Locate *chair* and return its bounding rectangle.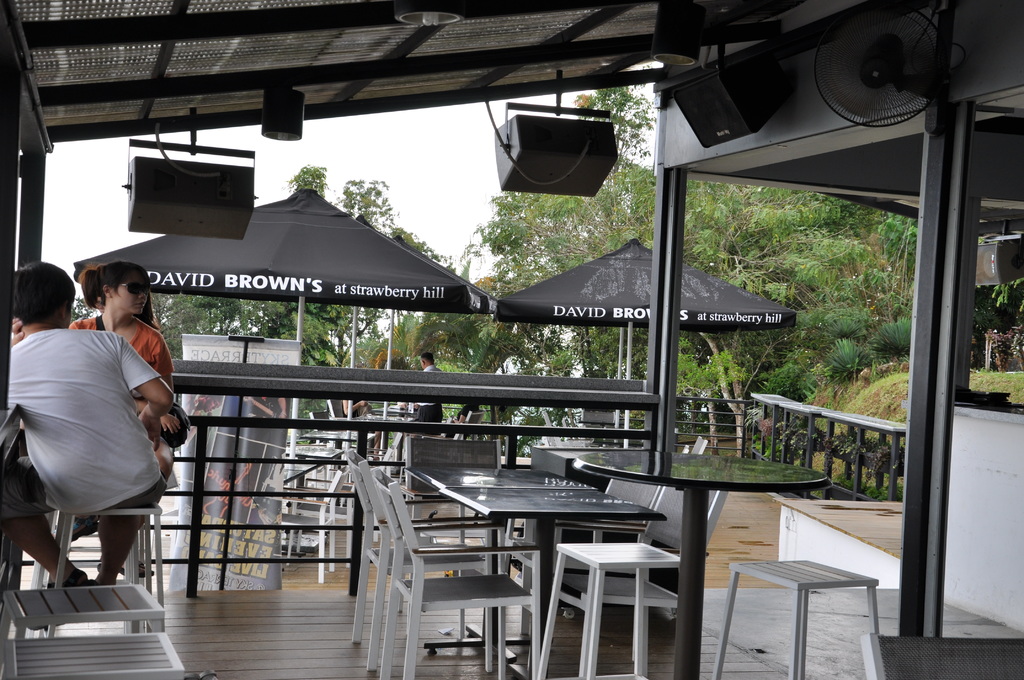
[left=499, top=470, right=660, bottom=679].
